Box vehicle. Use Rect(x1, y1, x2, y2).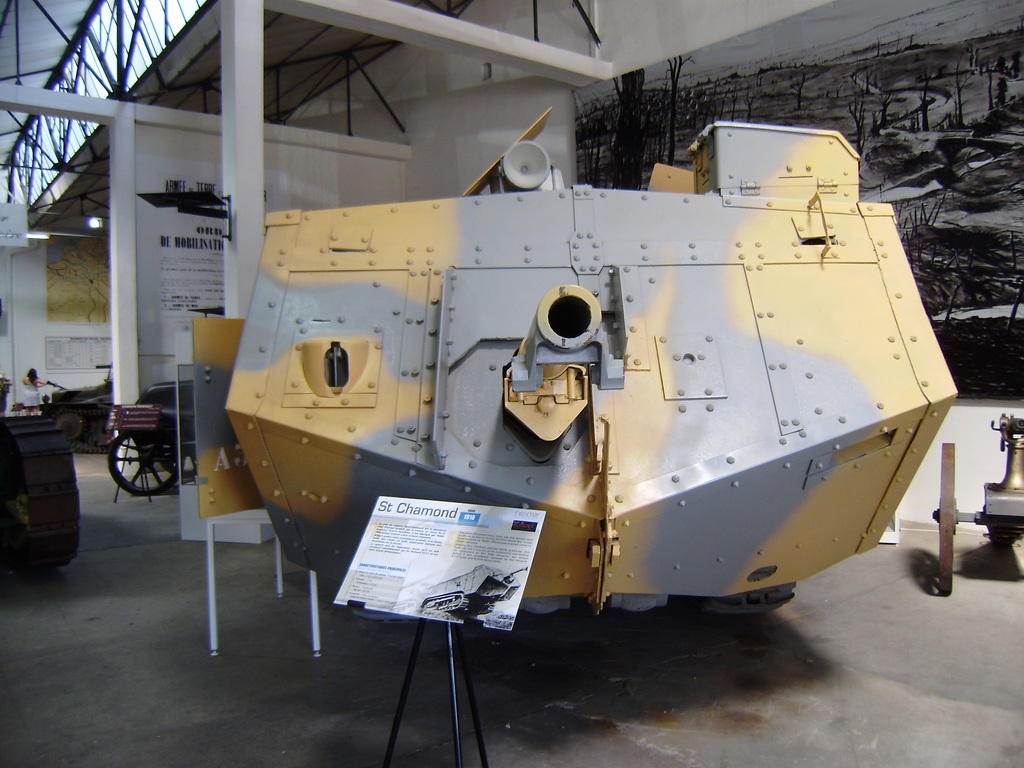
Rect(33, 357, 113, 450).
